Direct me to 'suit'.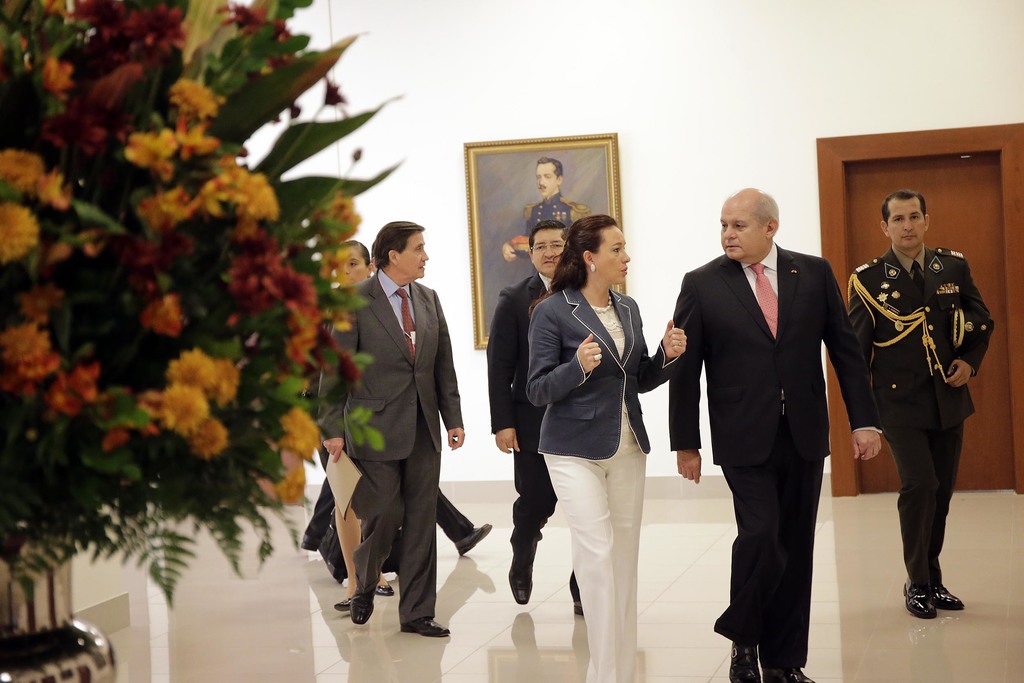
Direction: <bbox>692, 185, 859, 666</bbox>.
